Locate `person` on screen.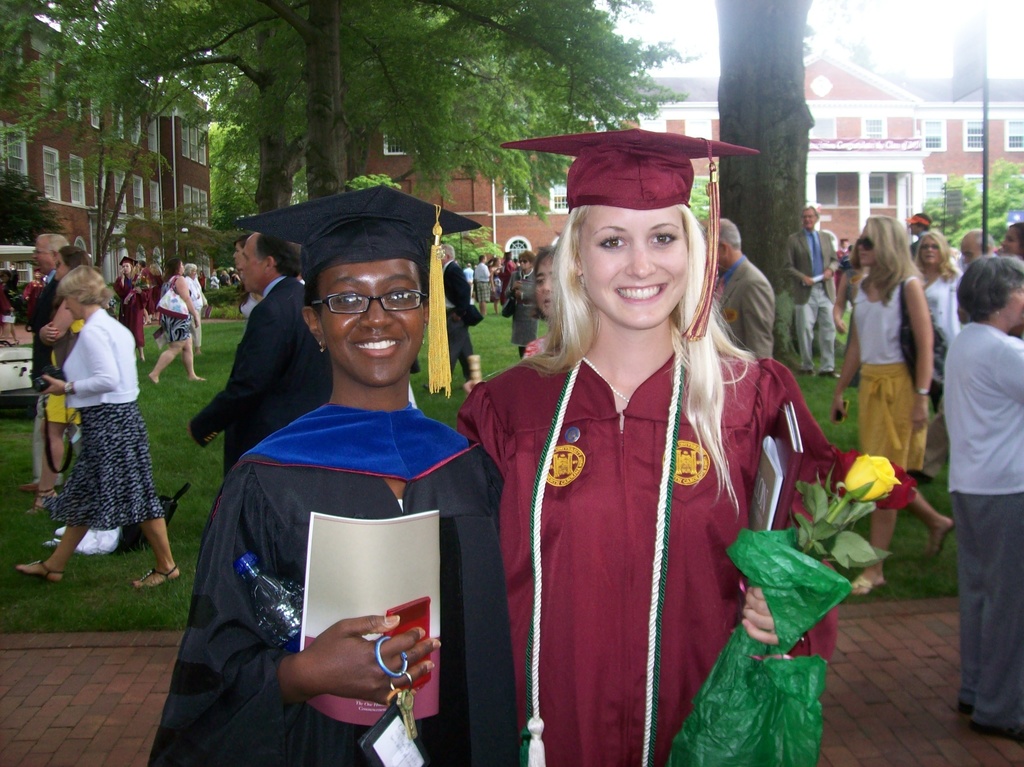
On screen at {"x1": 777, "y1": 207, "x2": 840, "y2": 369}.
